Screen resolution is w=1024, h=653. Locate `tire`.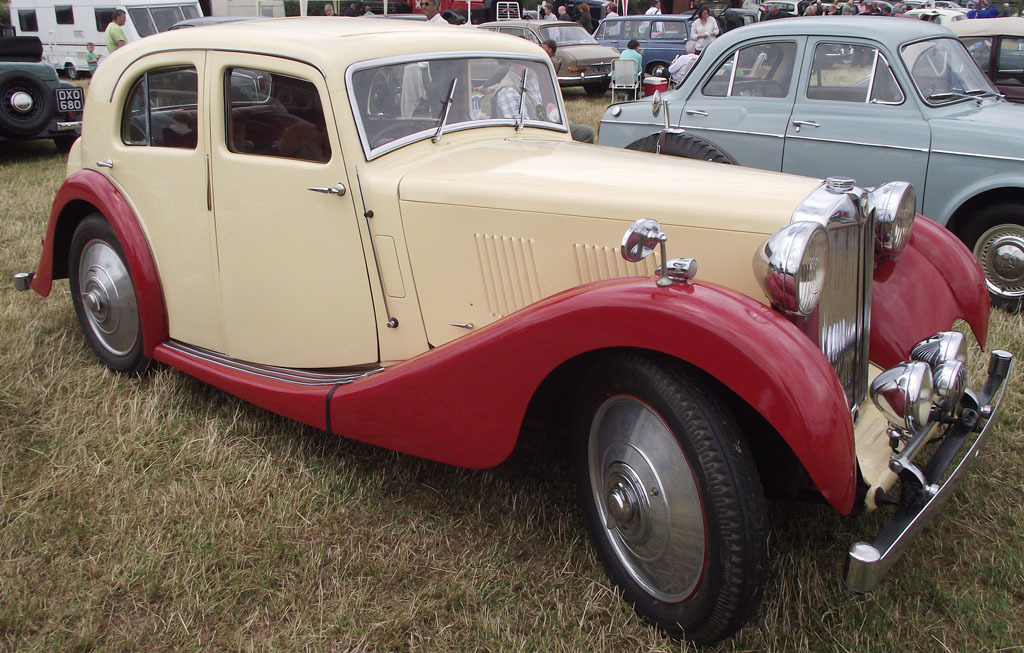
[left=623, top=132, right=739, bottom=172].
